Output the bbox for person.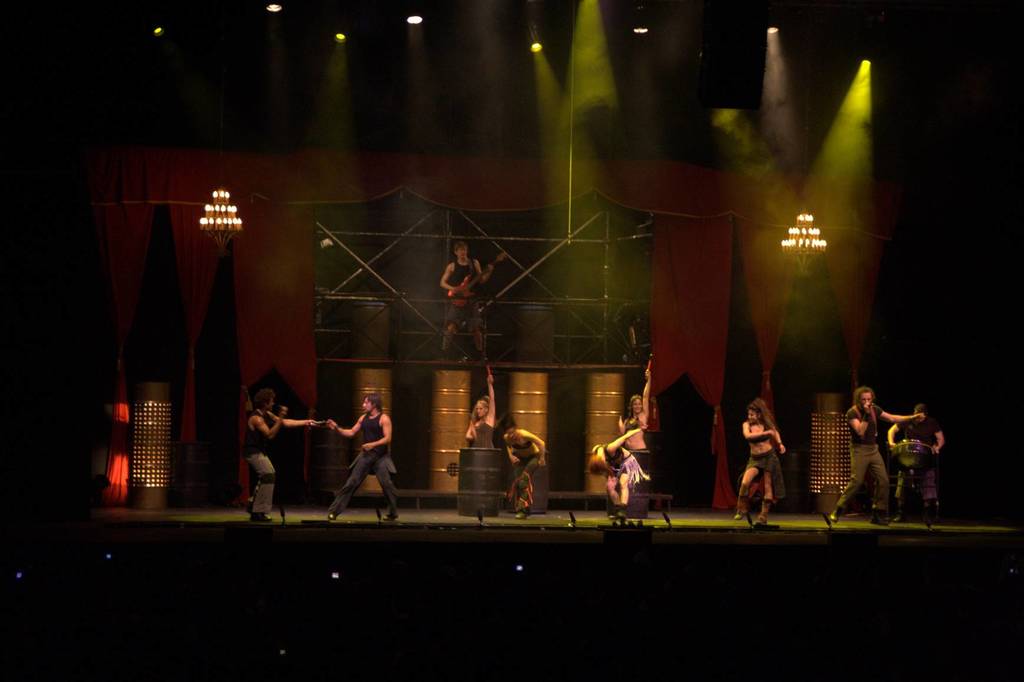
465/372/499/451.
